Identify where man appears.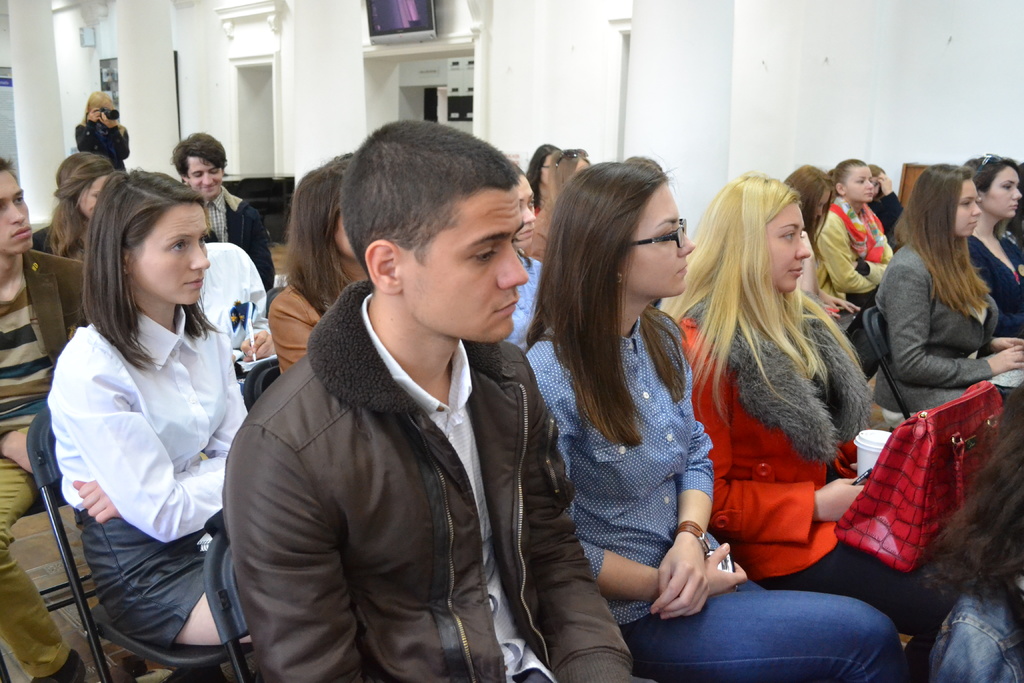
Appears at [left=165, top=127, right=278, bottom=291].
